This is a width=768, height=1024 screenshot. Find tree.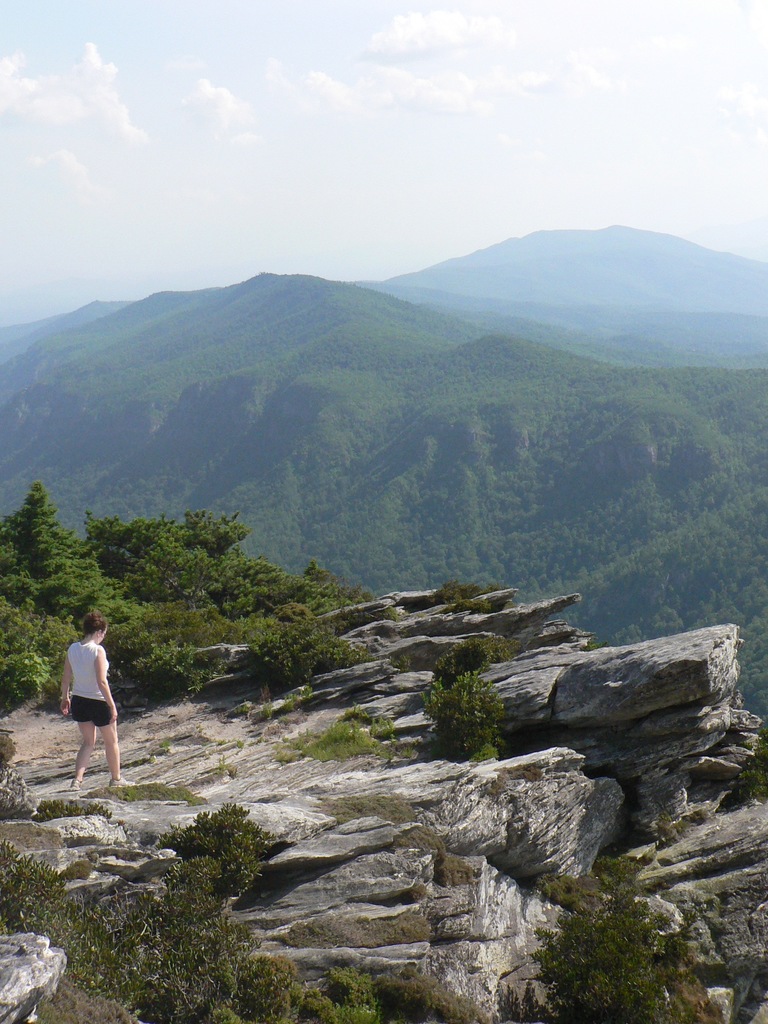
Bounding box: x1=0 y1=476 x2=91 y2=619.
